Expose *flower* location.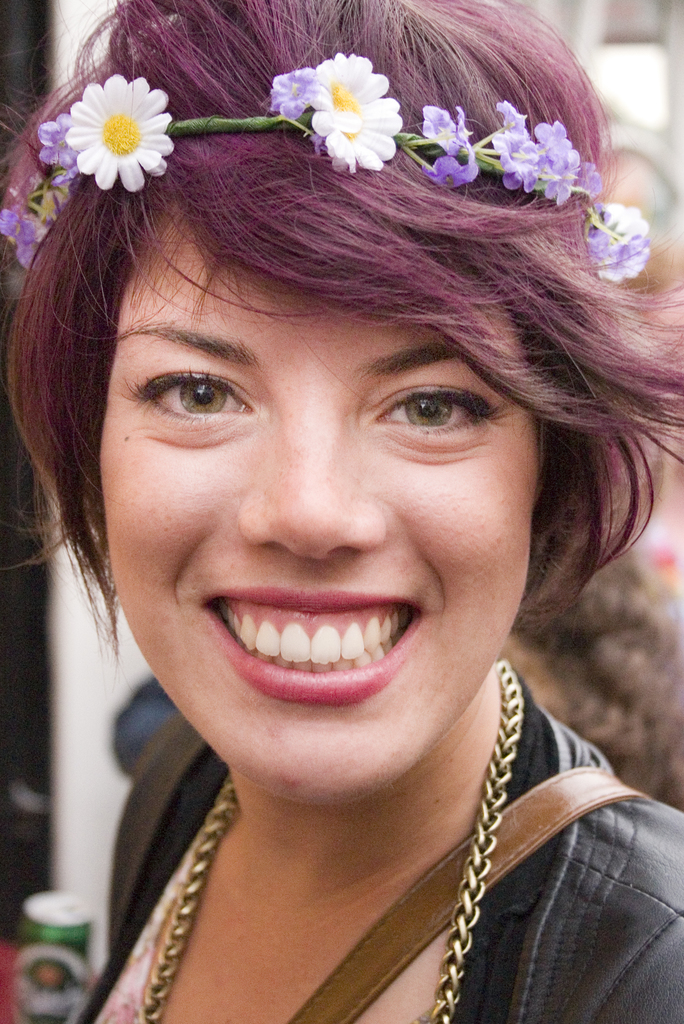
Exposed at <bbox>37, 113, 83, 174</bbox>.
